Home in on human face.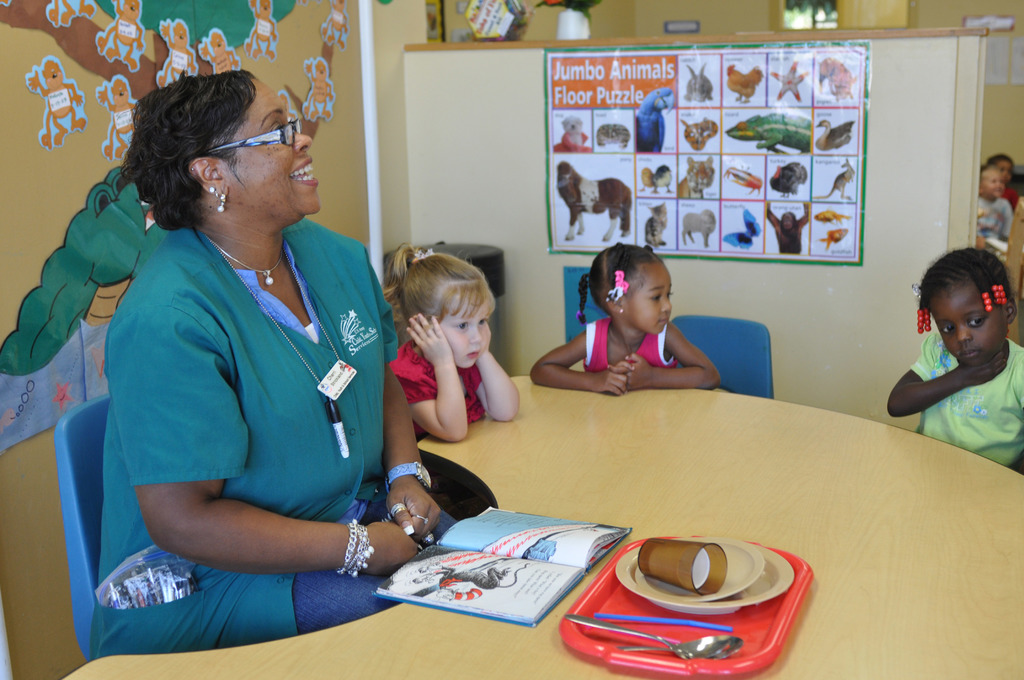
Homed in at [left=621, top=263, right=671, bottom=334].
